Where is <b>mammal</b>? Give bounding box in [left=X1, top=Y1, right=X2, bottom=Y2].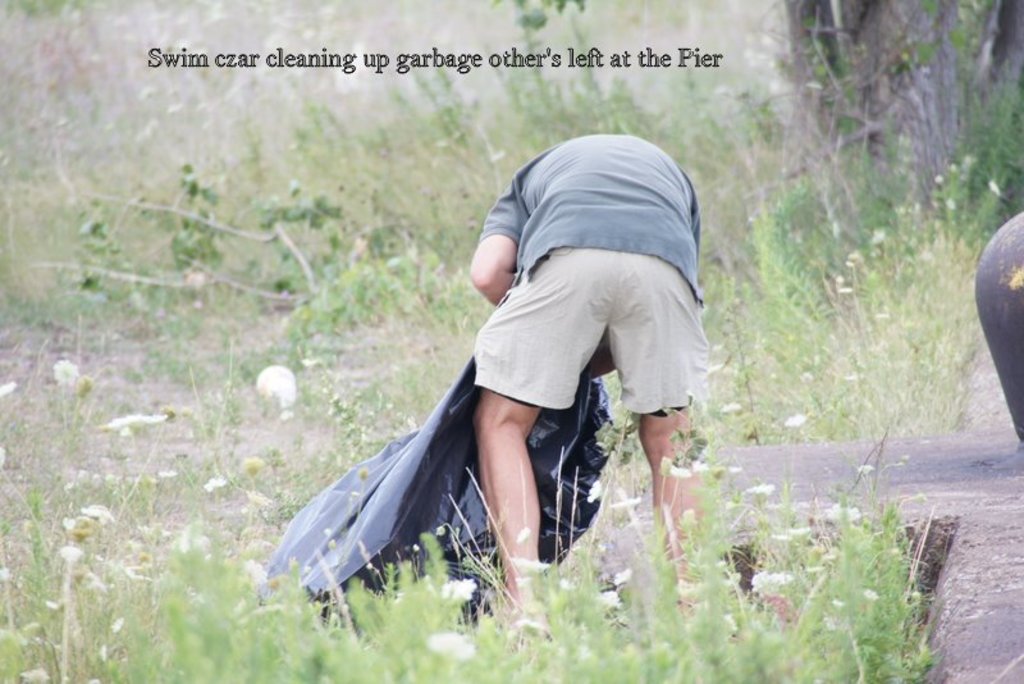
[left=421, top=128, right=733, bottom=546].
